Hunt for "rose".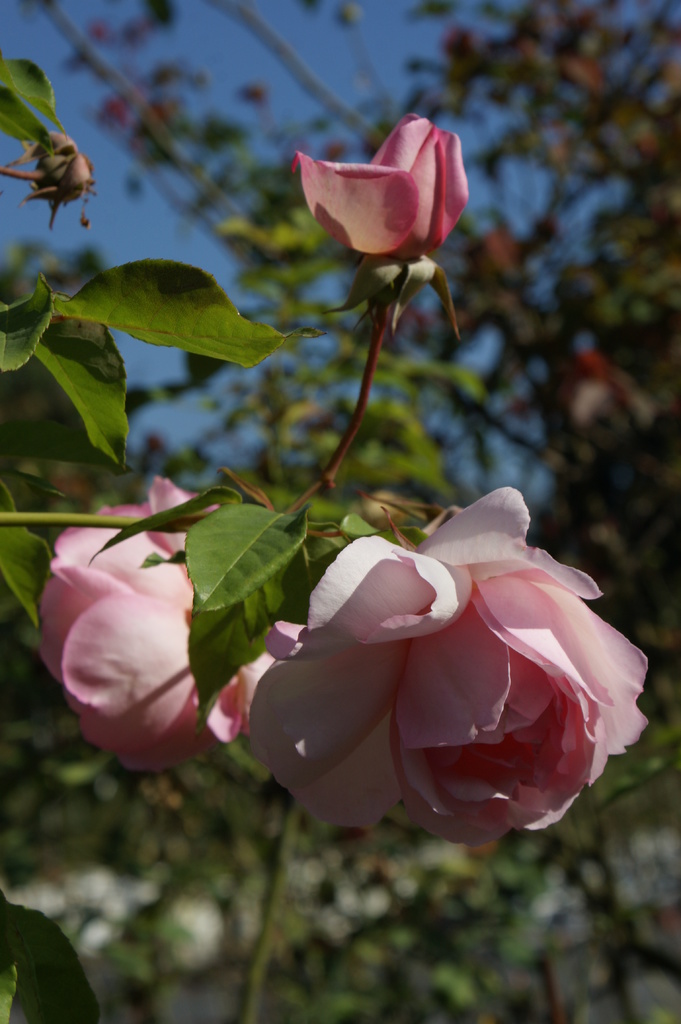
Hunted down at <region>247, 483, 651, 849</region>.
